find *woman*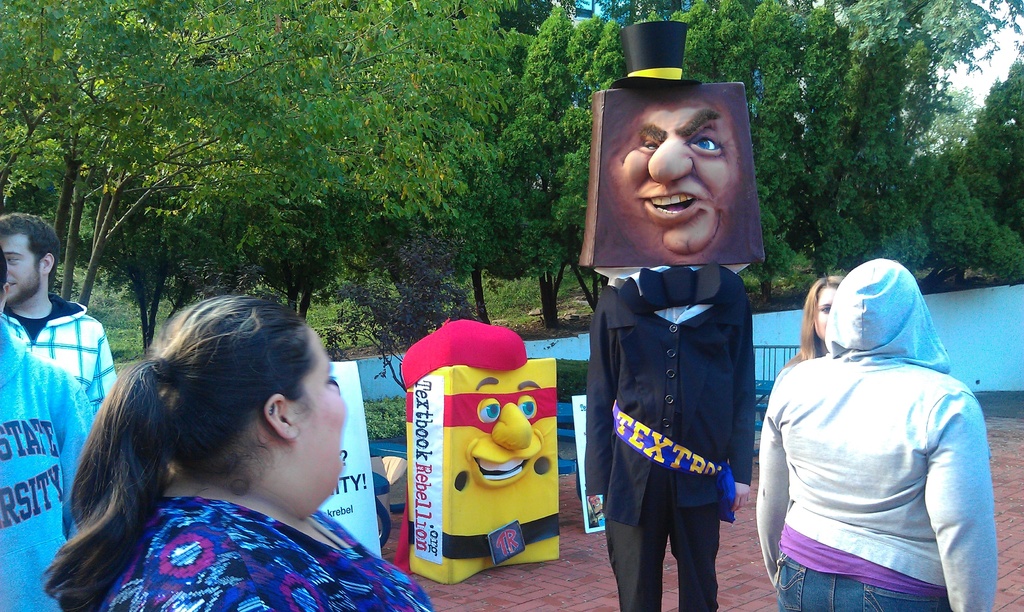
pyautogui.locateOnScreen(36, 264, 463, 611)
